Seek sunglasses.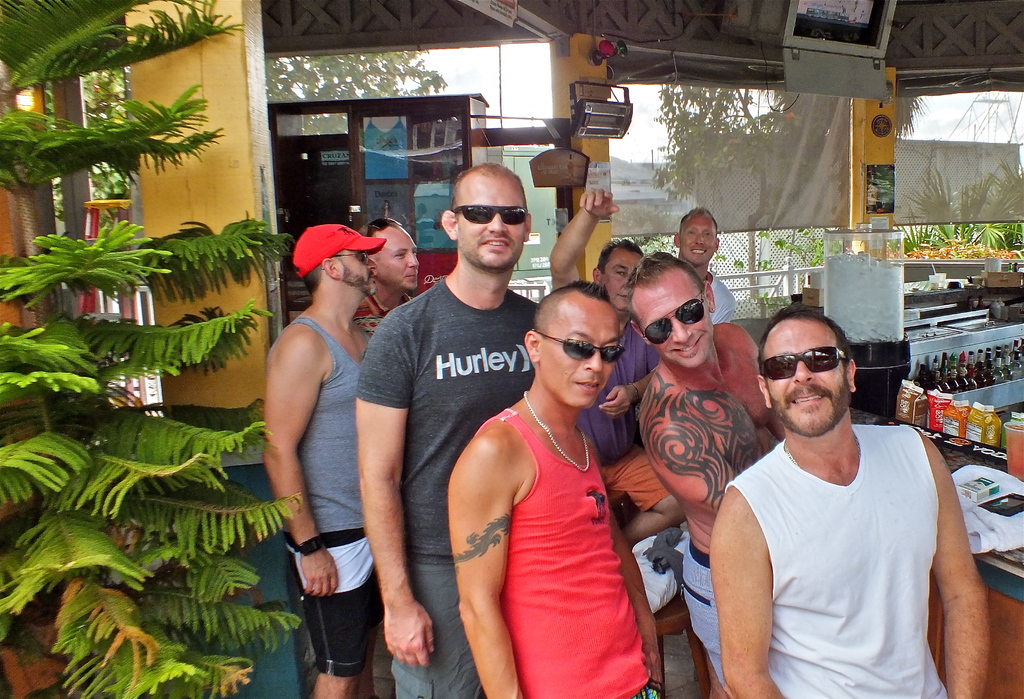
x1=756 y1=345 x2=851 y2=382.
